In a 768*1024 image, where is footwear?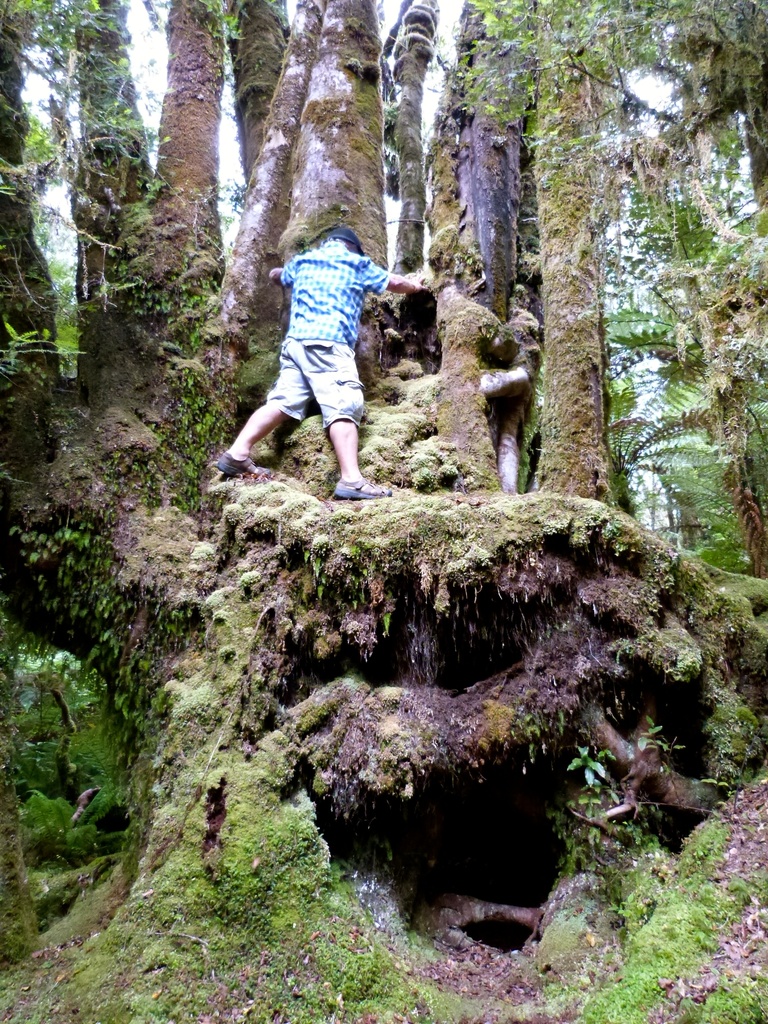
bbox(216, 451, 254, 481).
